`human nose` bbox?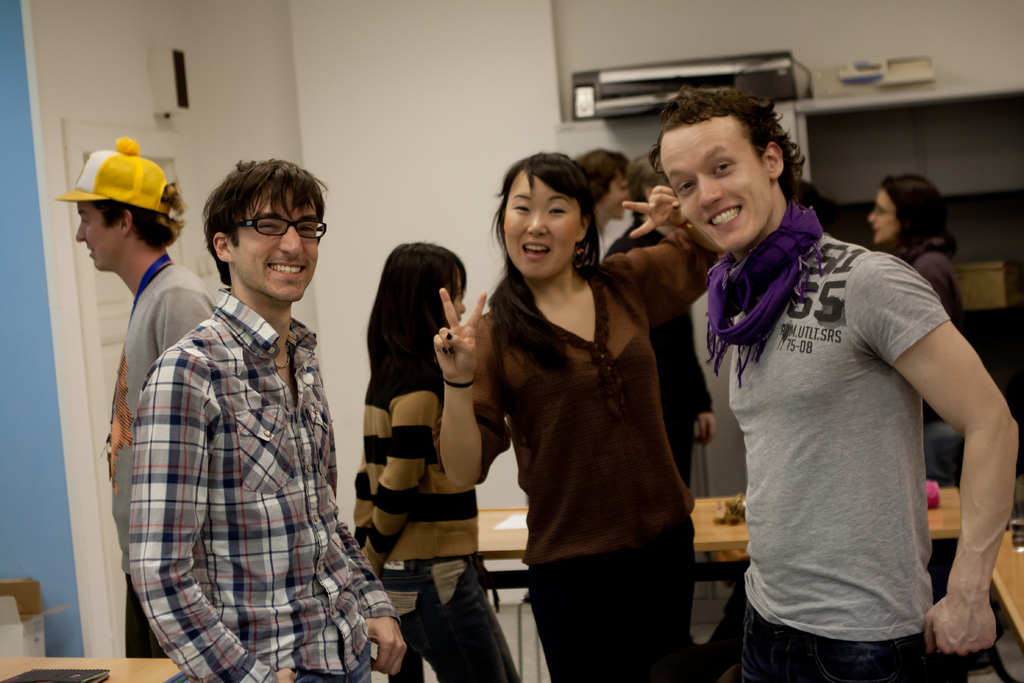
866, 212, 876, 223
